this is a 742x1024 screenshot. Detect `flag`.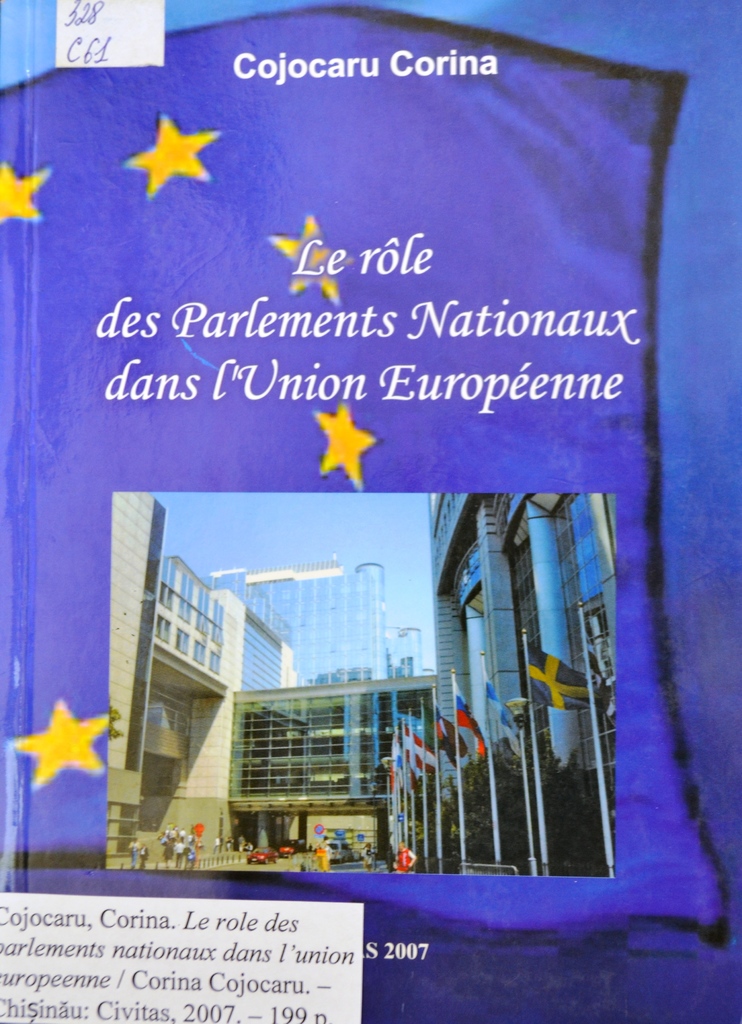
{"x1": 520, "y1": 653, "x2": 595, "y2": 716}.
